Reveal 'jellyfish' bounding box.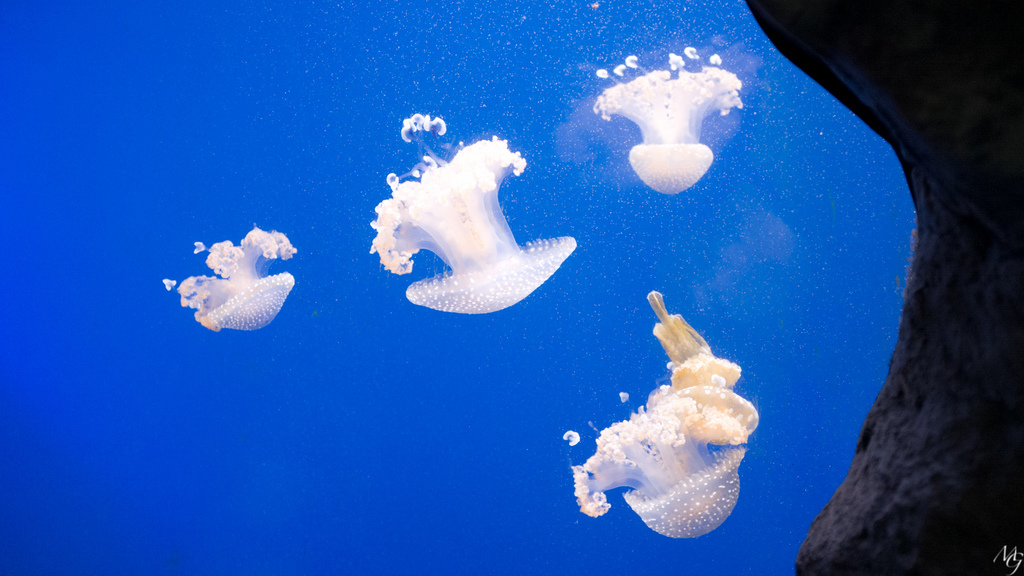
Revealed: box(588, 51, 749, 198).
